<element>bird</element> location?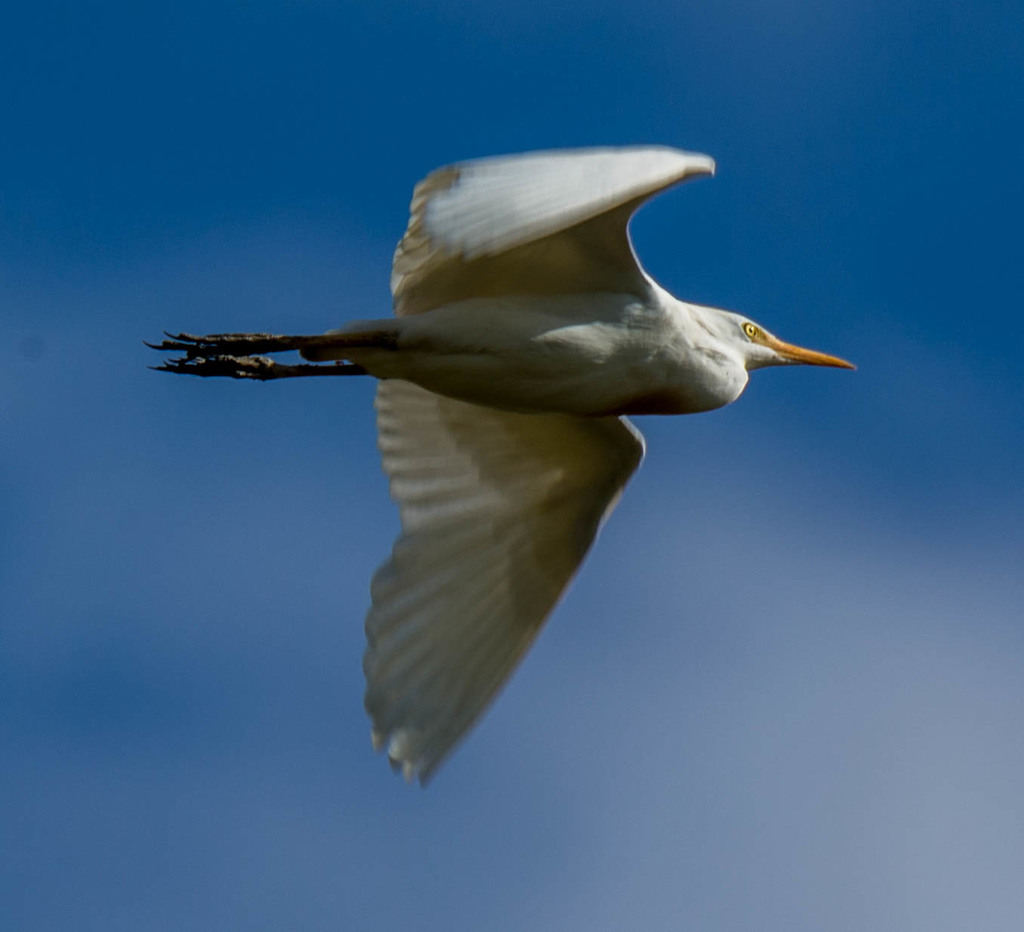
crop(143, 162, 859, 778)
